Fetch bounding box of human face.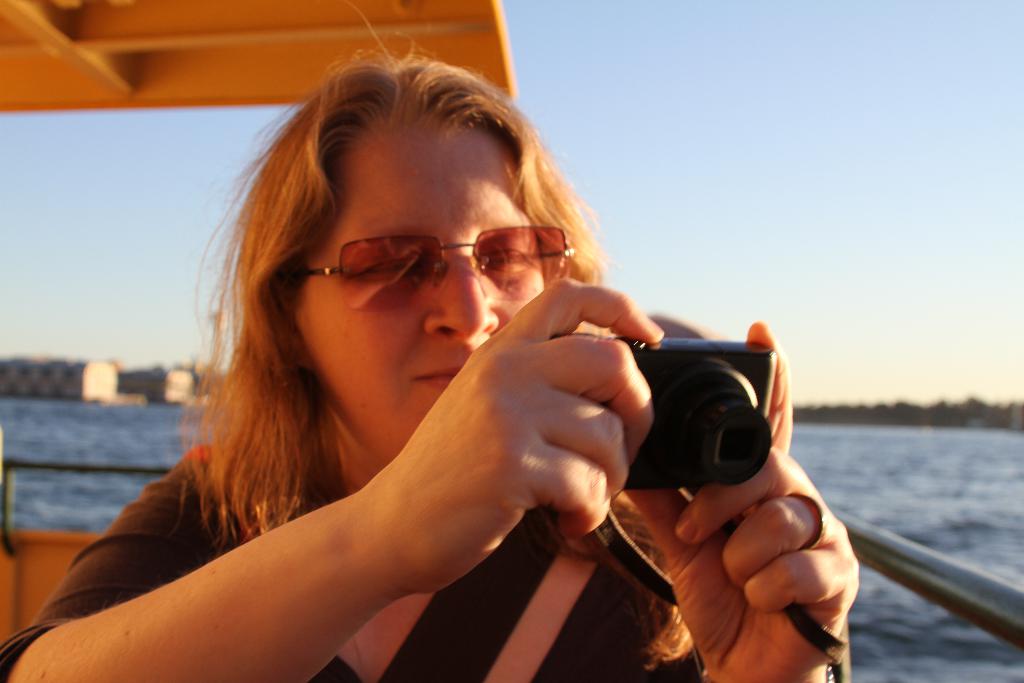
Bbox: detection(285, 129, 556, 449).
